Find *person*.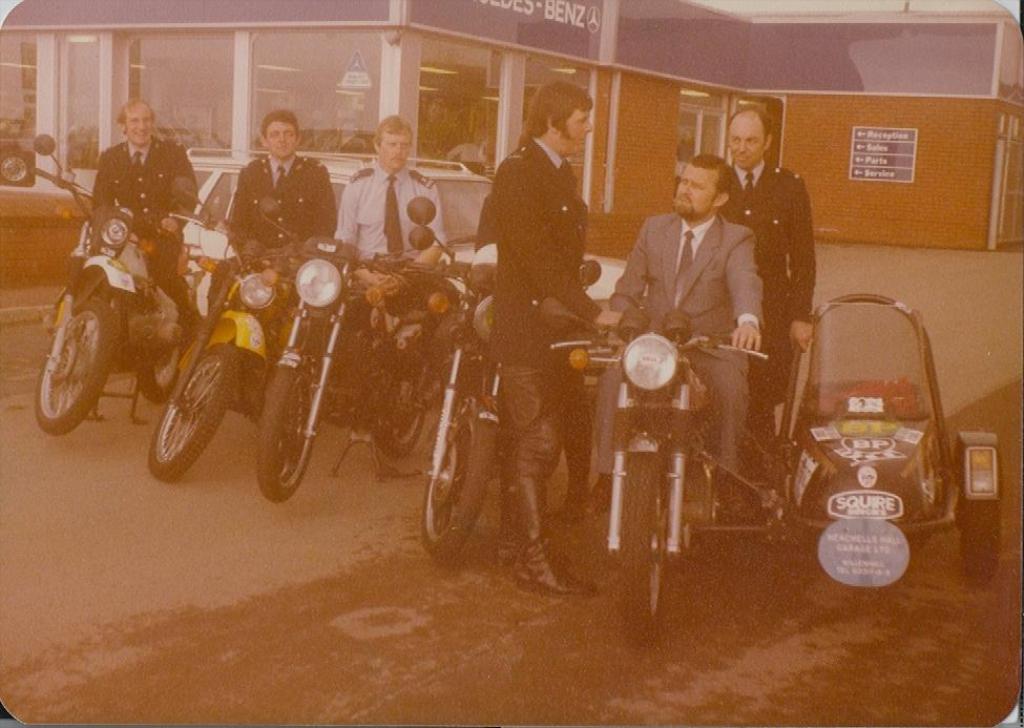
left=720, top=98, right=819, bottom=475.
